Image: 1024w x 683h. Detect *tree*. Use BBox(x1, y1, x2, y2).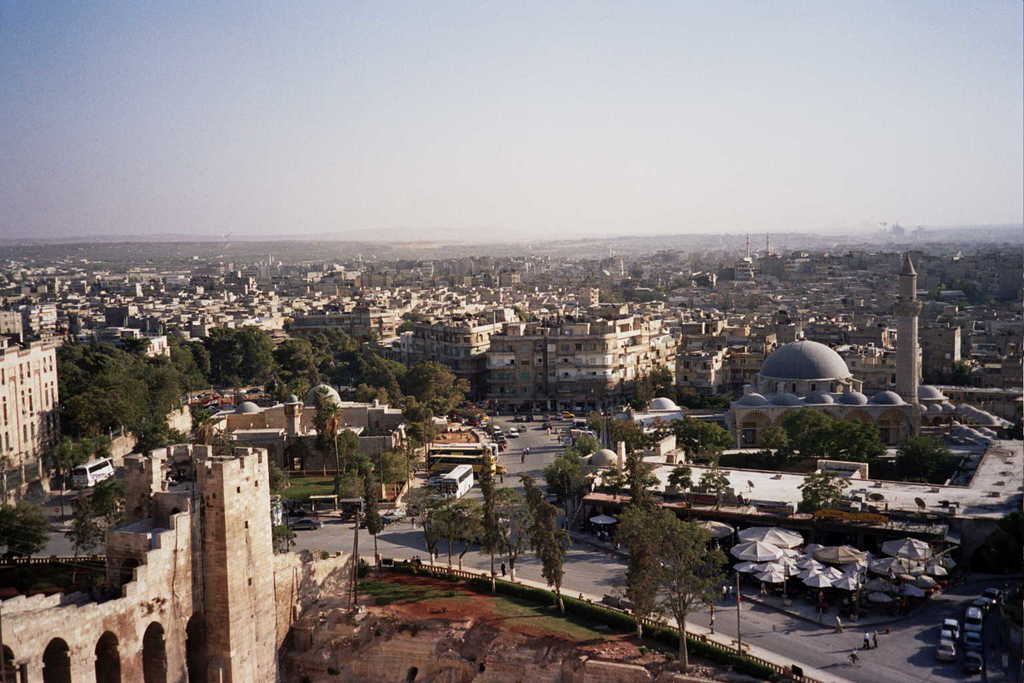
BBox(697, 442, 721, 468).
